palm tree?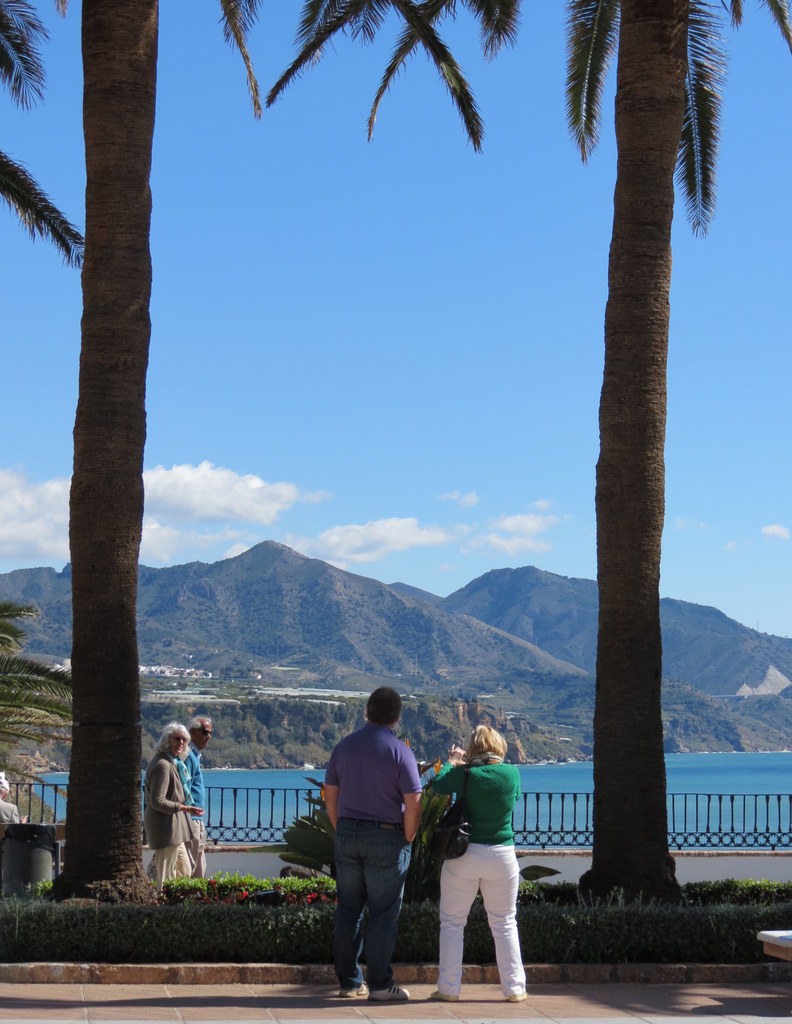
0,6,90,286
